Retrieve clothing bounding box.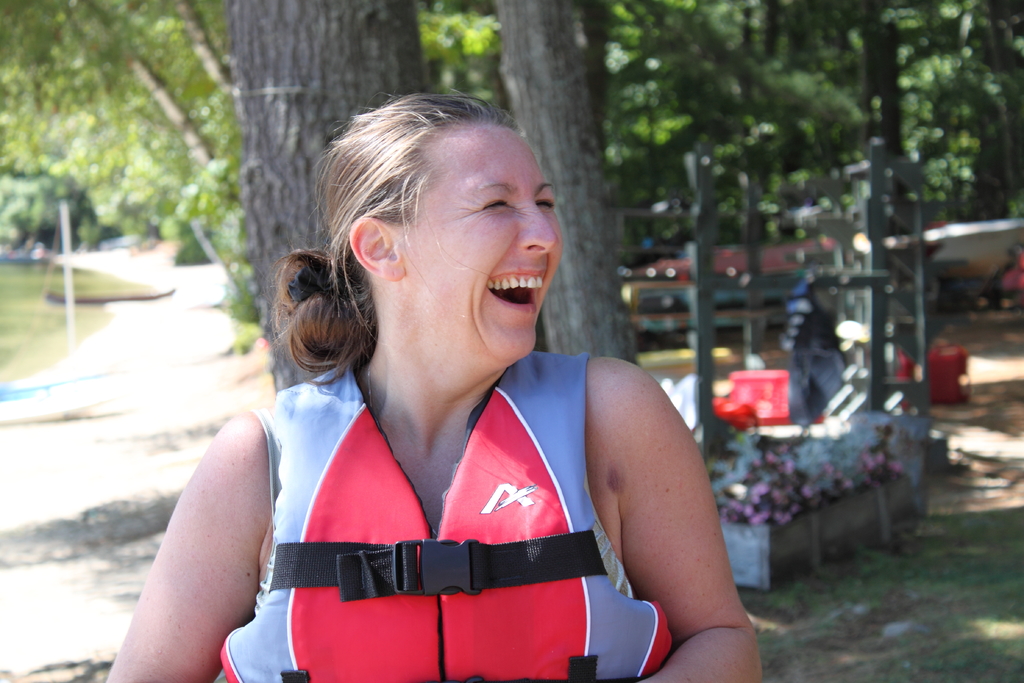
Bounding box: crop(204, 343, 691, 664).
